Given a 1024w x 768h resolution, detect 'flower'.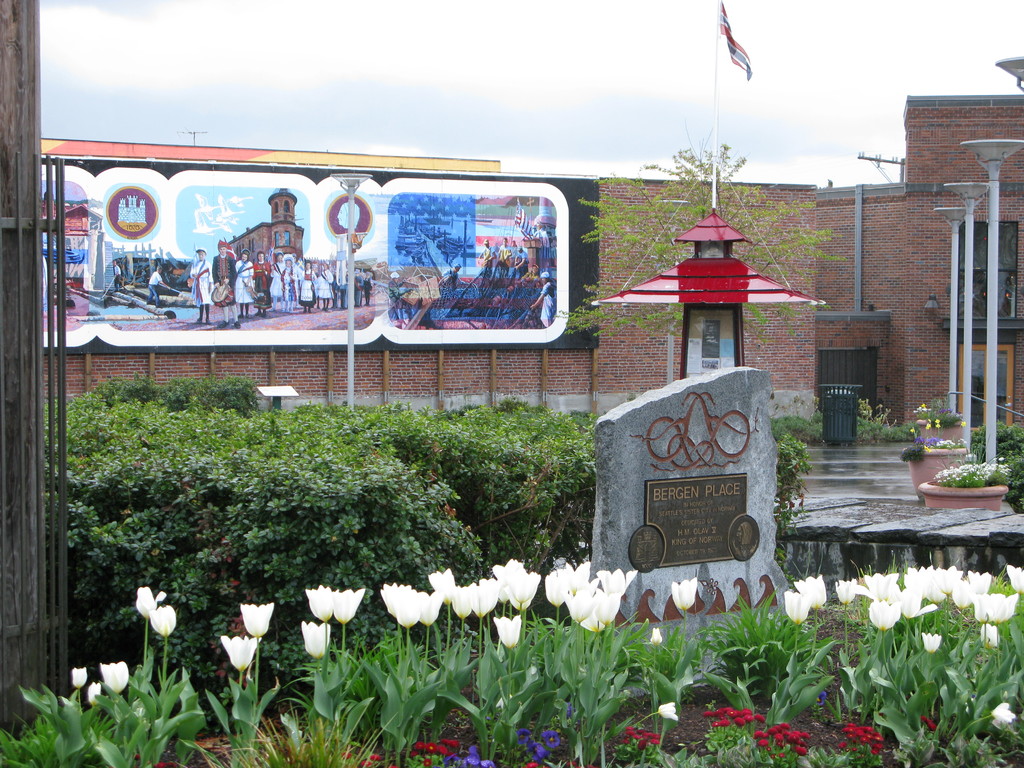
988:700:1016:728.
